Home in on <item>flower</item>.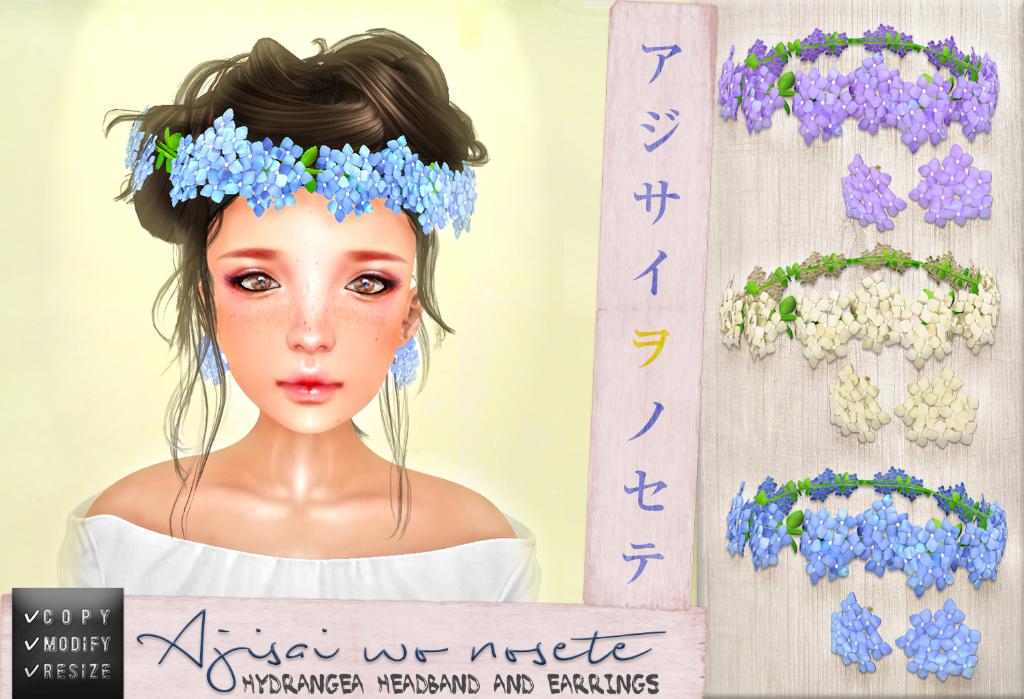
Homed in at x1=887 y1=362 x2=980 y2=449.
